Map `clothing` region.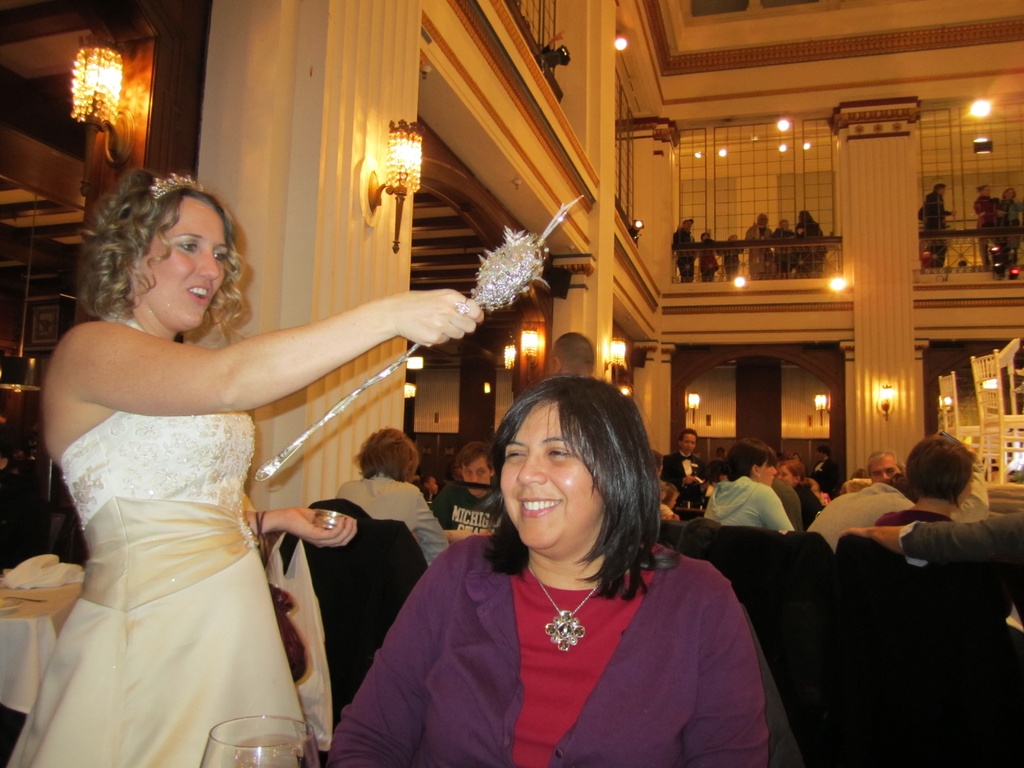
Mapped to detection(799, 479, 822, 531).
